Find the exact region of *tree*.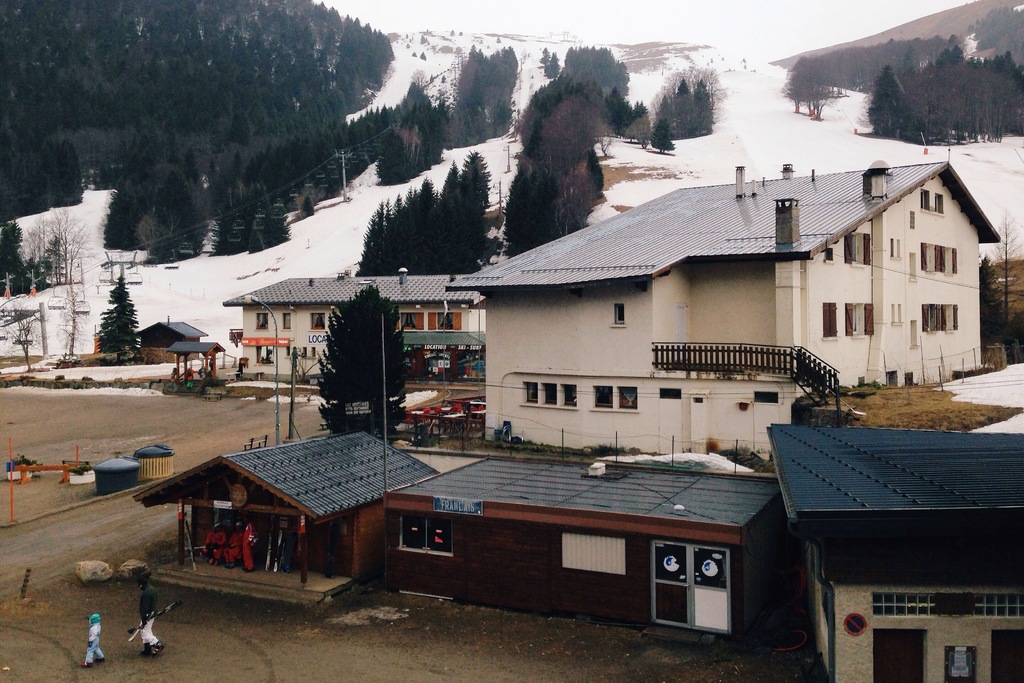
Exact region: box(47, 205, 86, 351).
